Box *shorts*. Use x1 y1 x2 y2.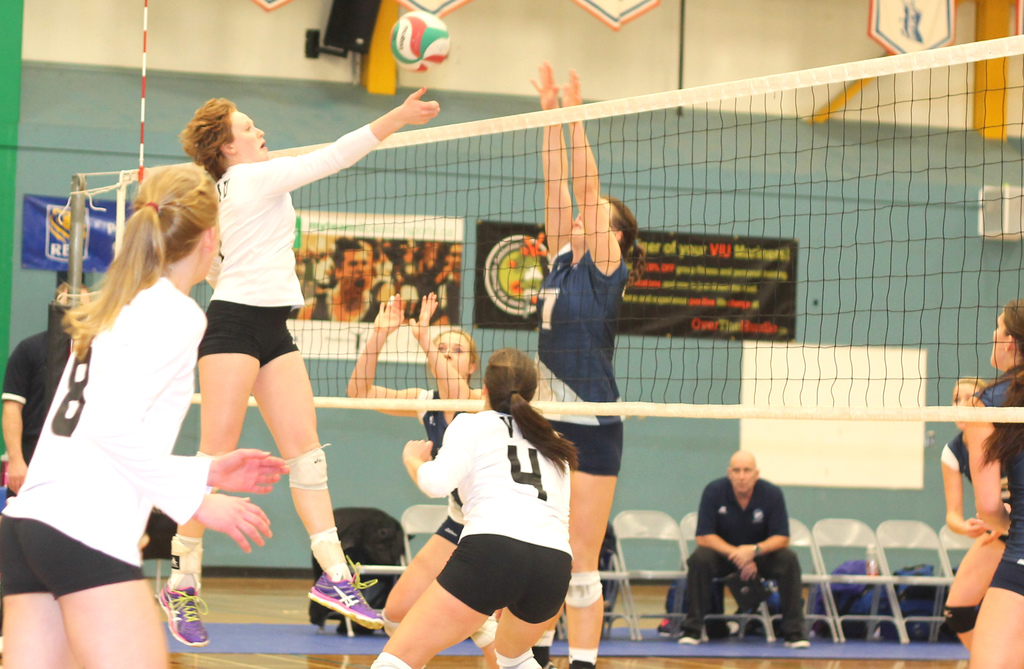
551 418 623 476.
